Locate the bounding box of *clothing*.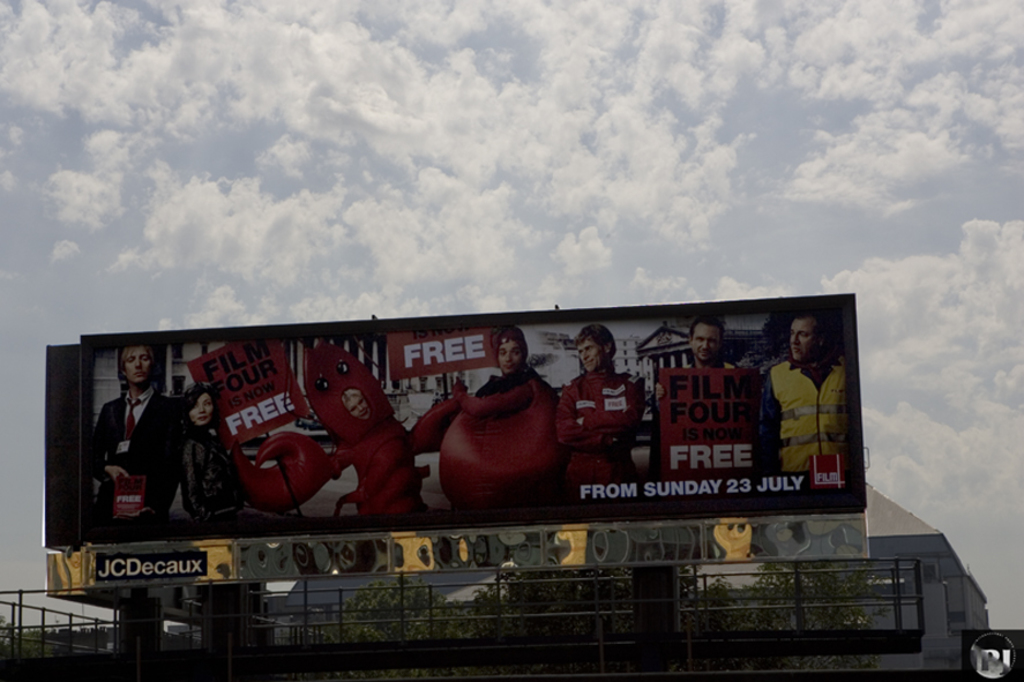
Bounding box: {"left": 179, "top": 426, "right": 252, "bottom": 520}.
